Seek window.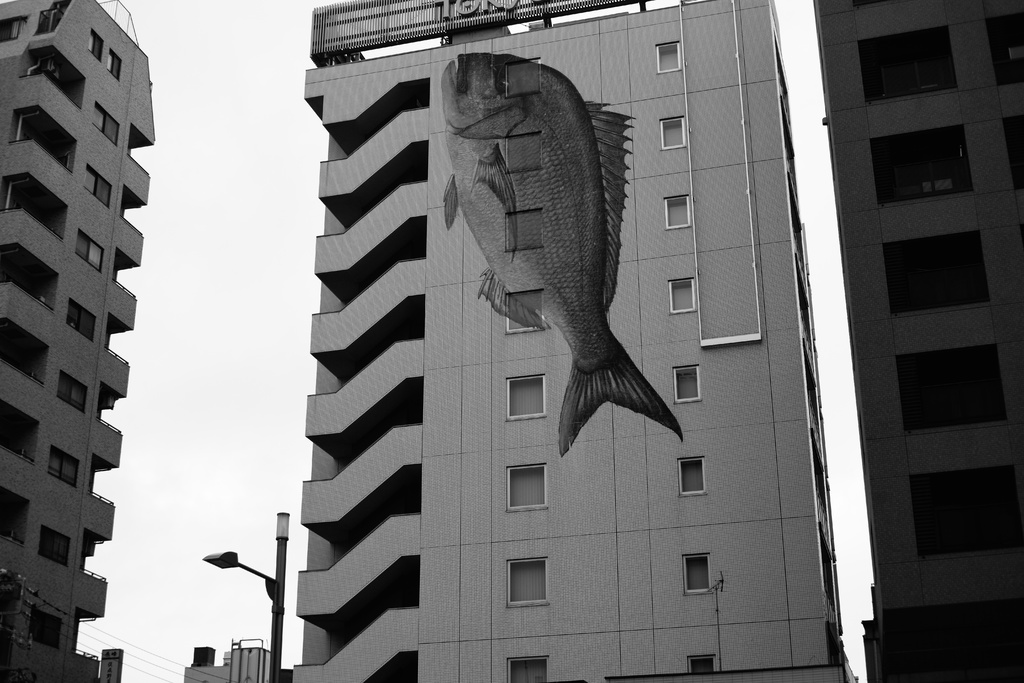
{"left": 688, "top": 652, "right": 716, "bottom": 673}.
